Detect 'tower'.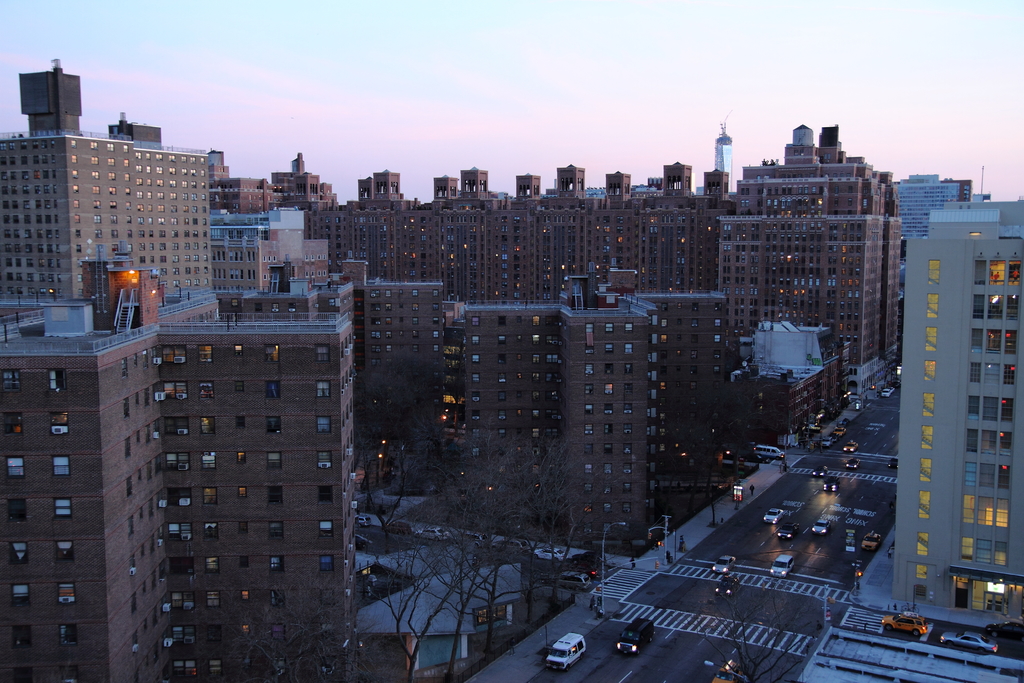
Detected at [x1=14, y1=59, x2=85, y2=142].
